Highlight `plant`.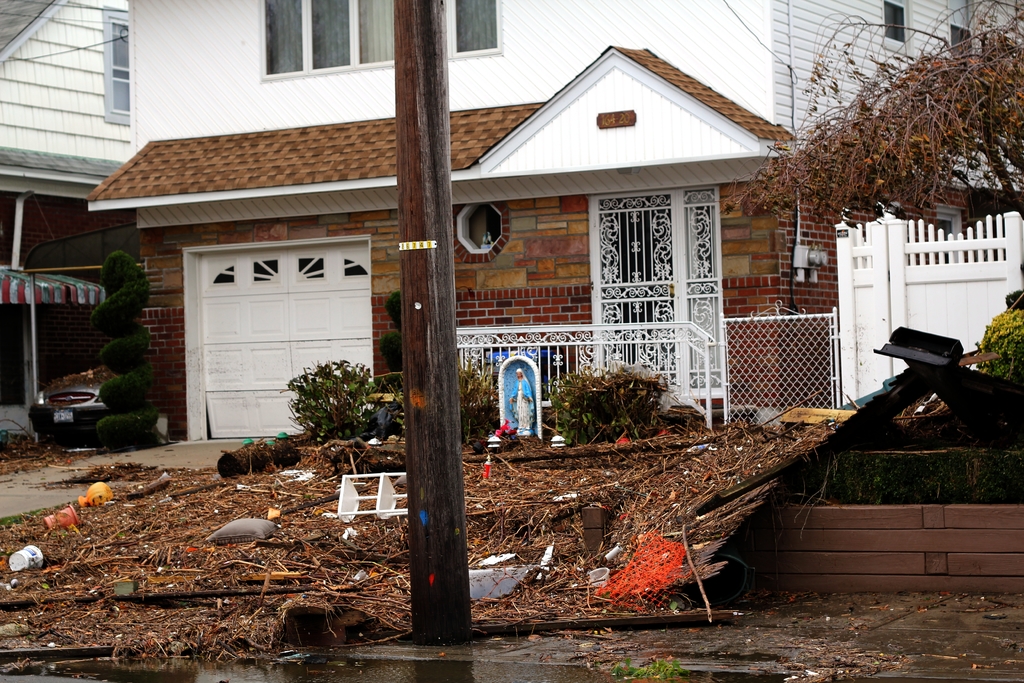
Highlighted region: crop(459, 358, 509, 442).
